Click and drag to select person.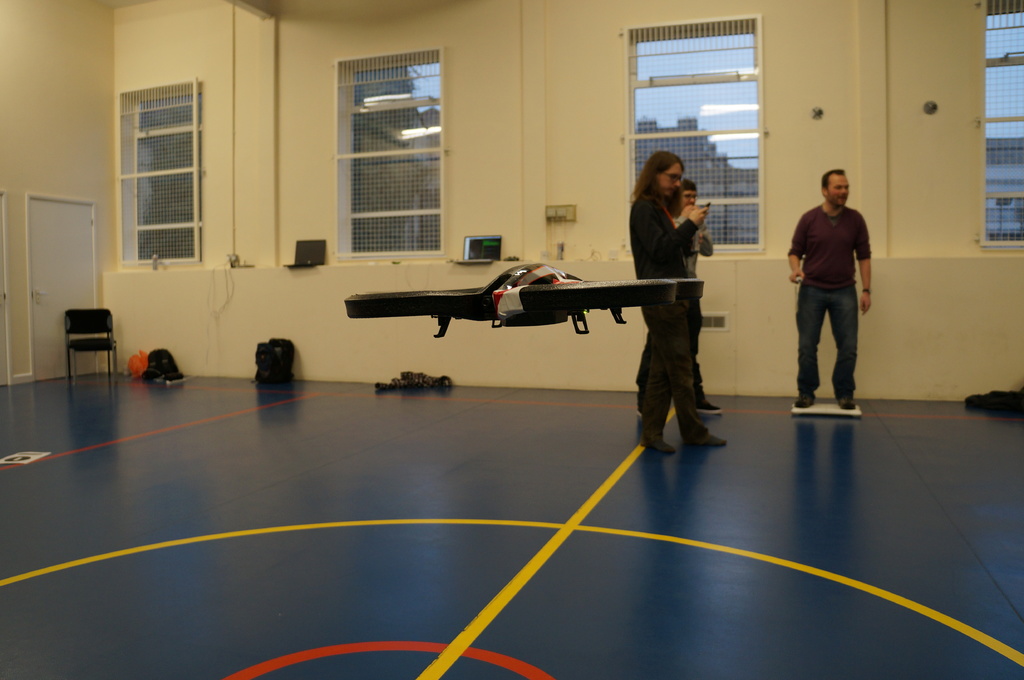
Selection: [628, 150, 731, 457].
